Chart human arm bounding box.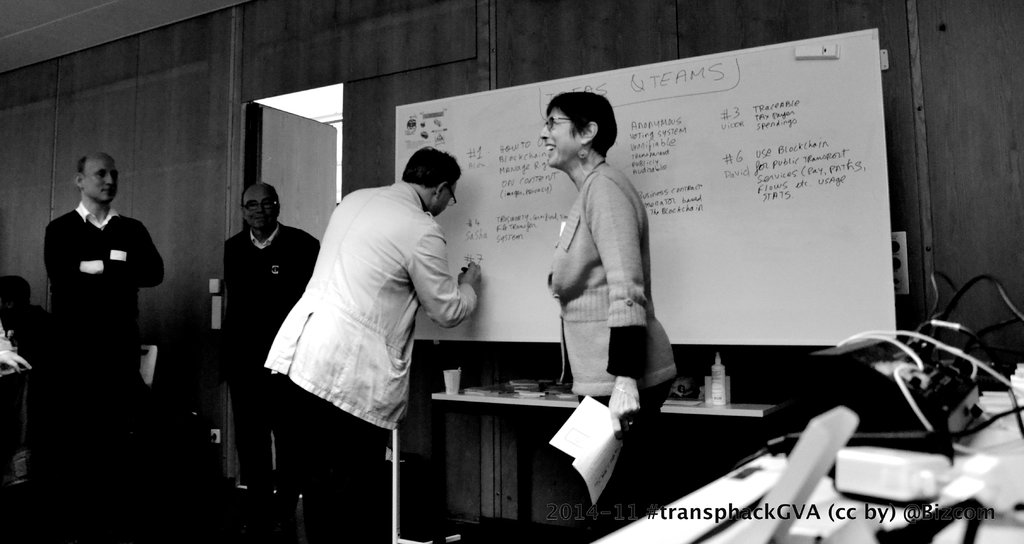
Charted: region(307, 240, 322, 280).
